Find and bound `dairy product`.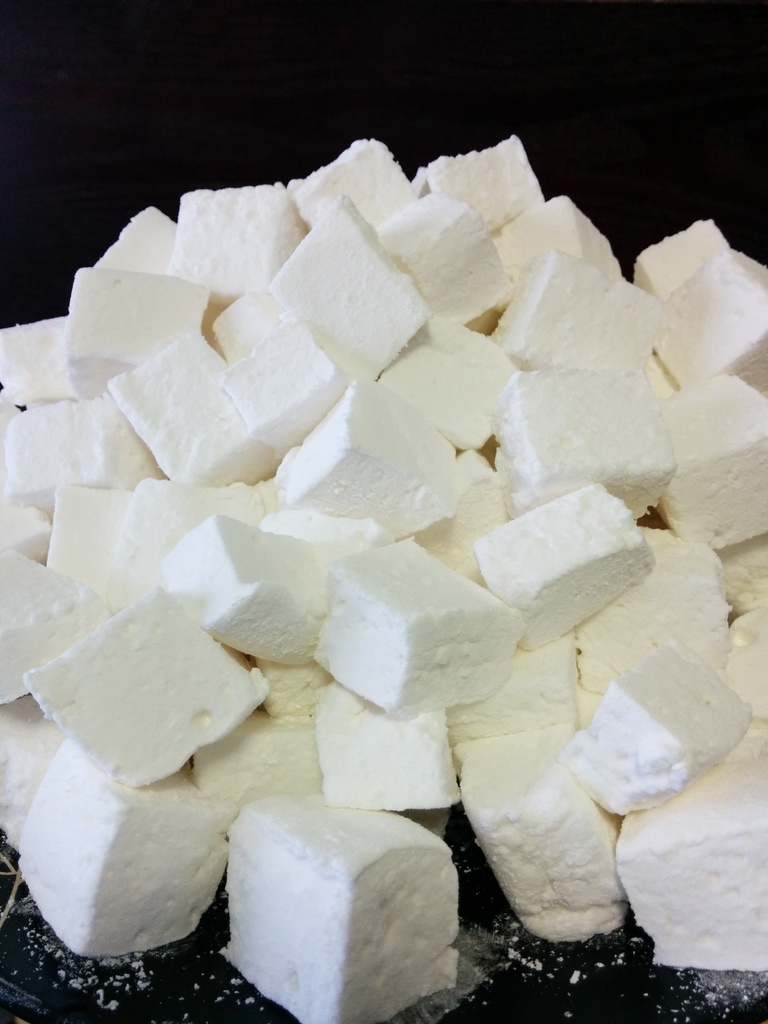
Bound: bbox(463, 484, 651, 641).
